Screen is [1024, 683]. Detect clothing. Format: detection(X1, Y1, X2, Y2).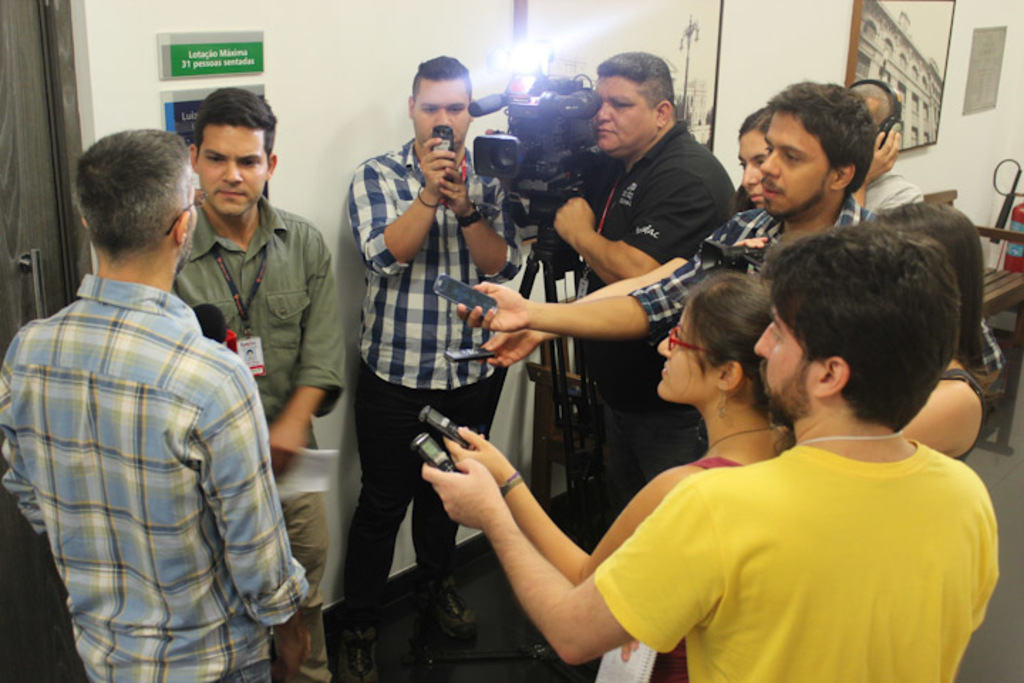
detection(695, 450, 769, 471).
